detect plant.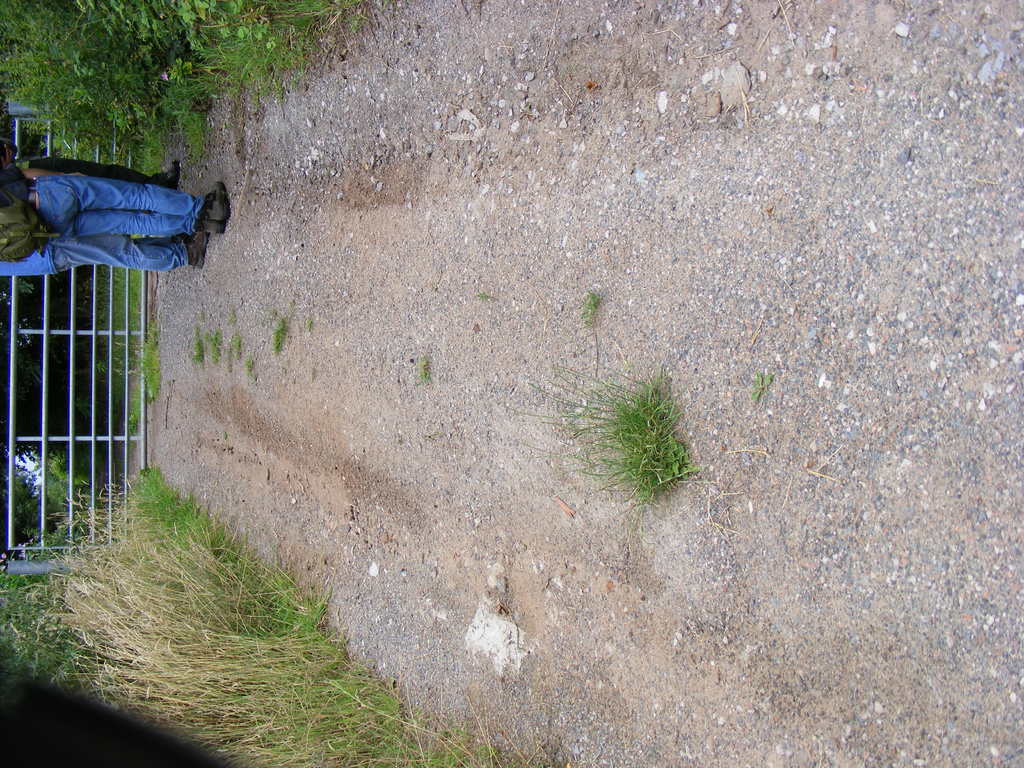
Detected at 419,353,431,385.
